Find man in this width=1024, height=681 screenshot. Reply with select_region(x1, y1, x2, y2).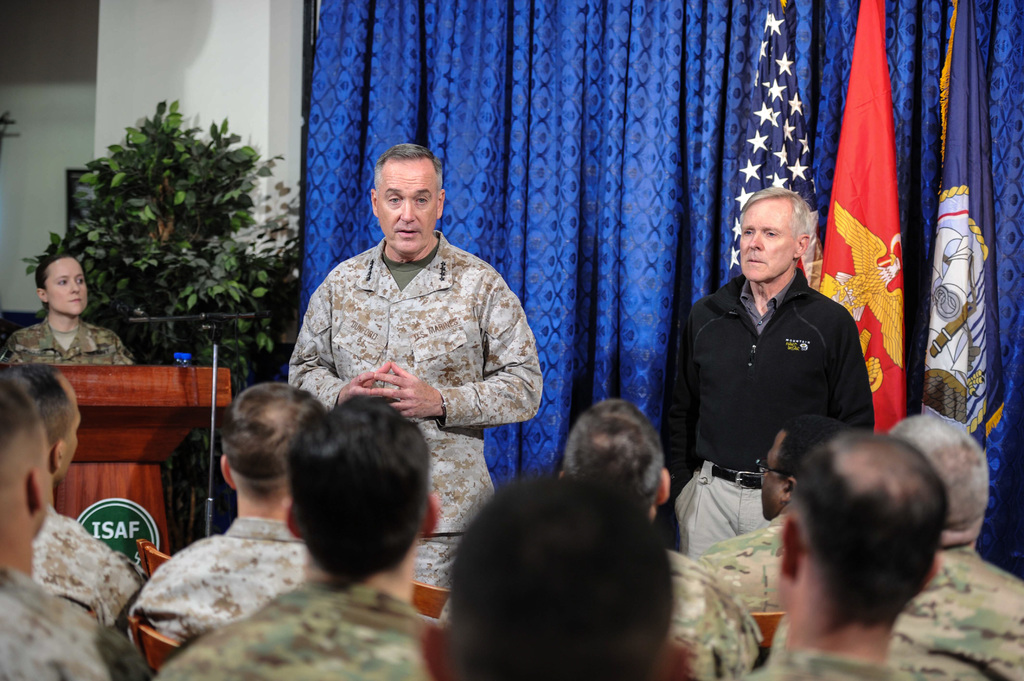
select_region(289, 142, 546, 597).
